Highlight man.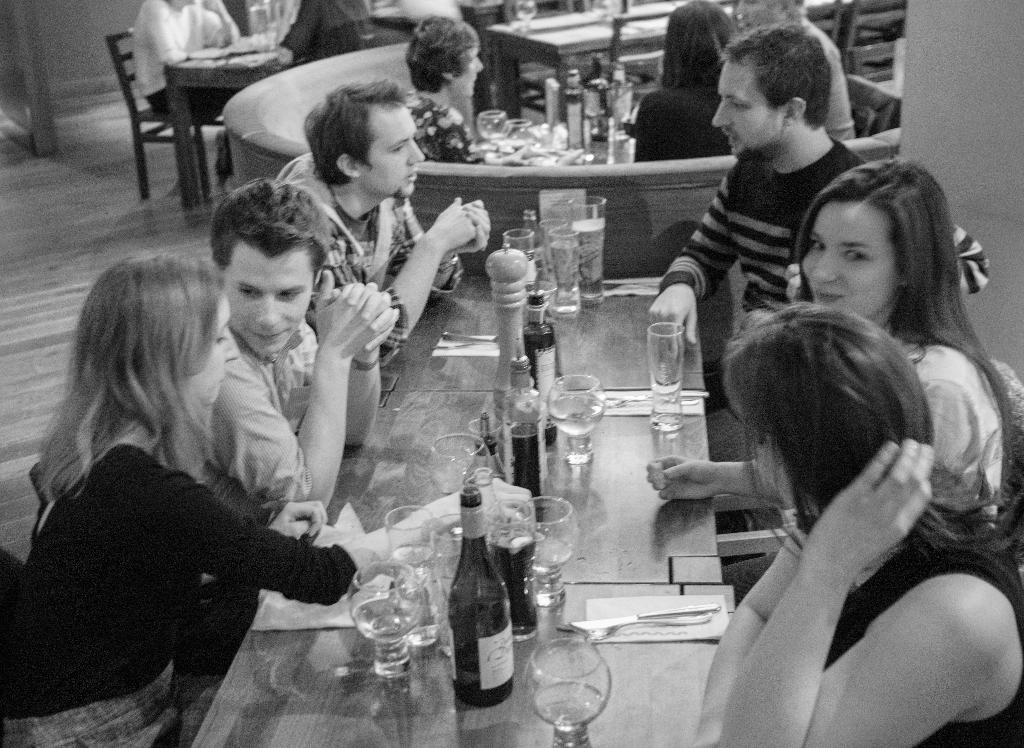
Highlighted region: bbox(203, 178, 400, 508).
